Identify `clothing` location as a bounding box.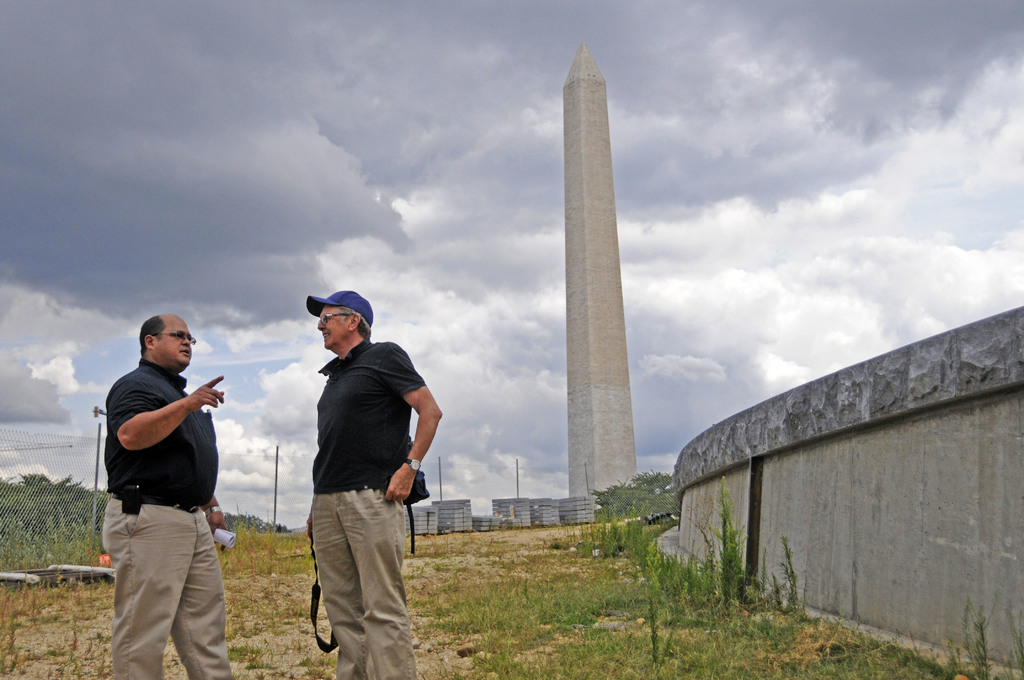
select_region(308, 328, 428, 679).
